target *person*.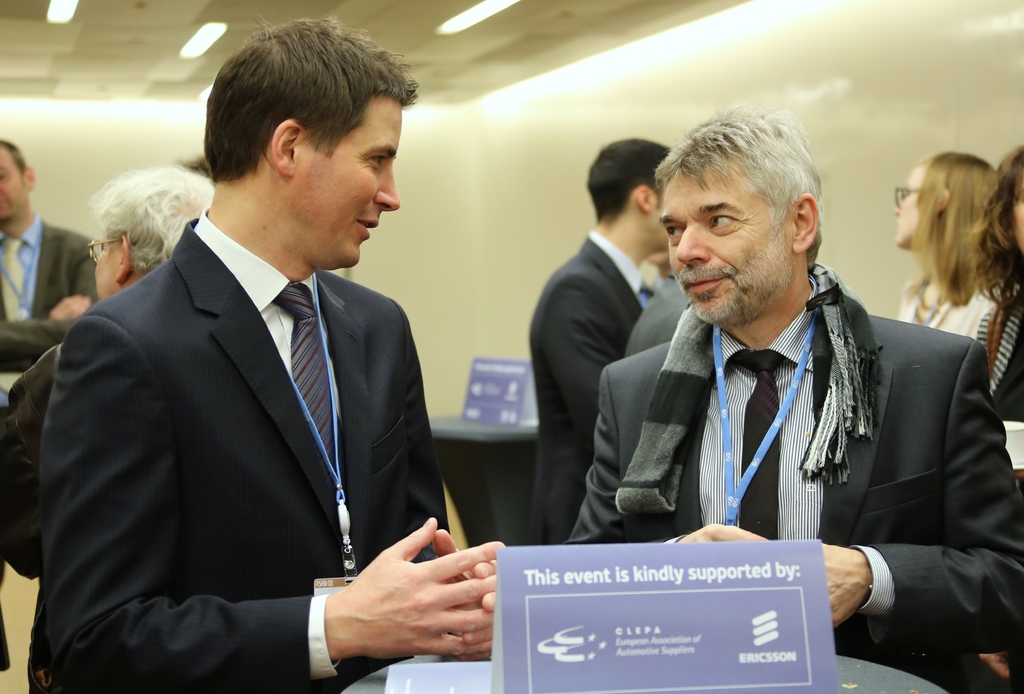
Target region: pyautogui.locateOnScreen(0, 168, 218, 690).
